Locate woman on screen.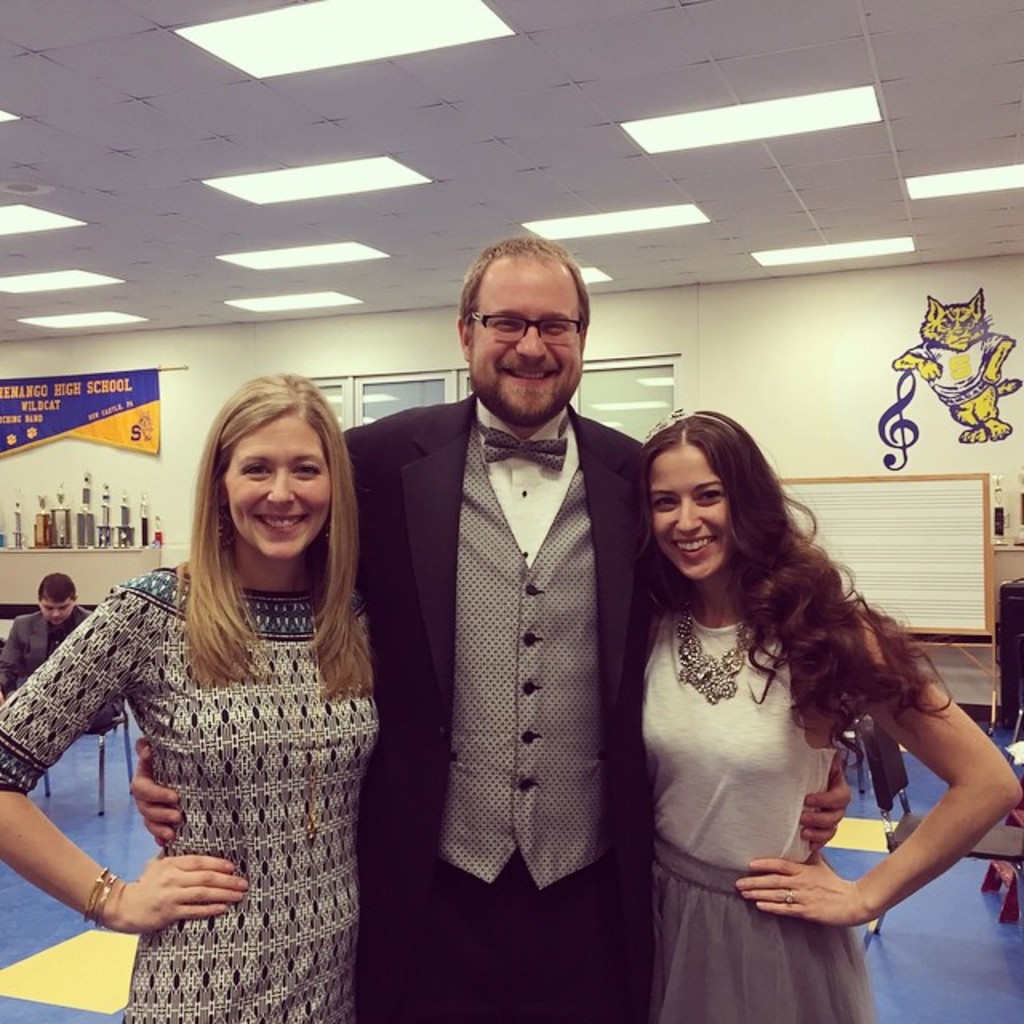
On screen at (46,376,416,1011).
